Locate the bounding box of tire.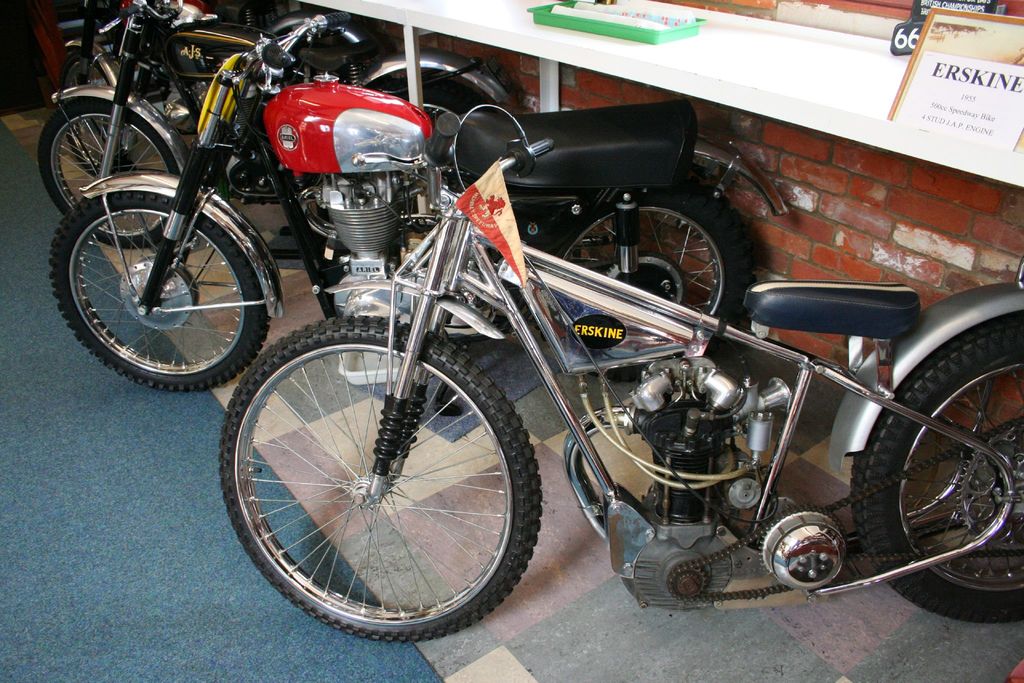
Bounding box: x1=857, y1=317, x2=1023, y2=638.
